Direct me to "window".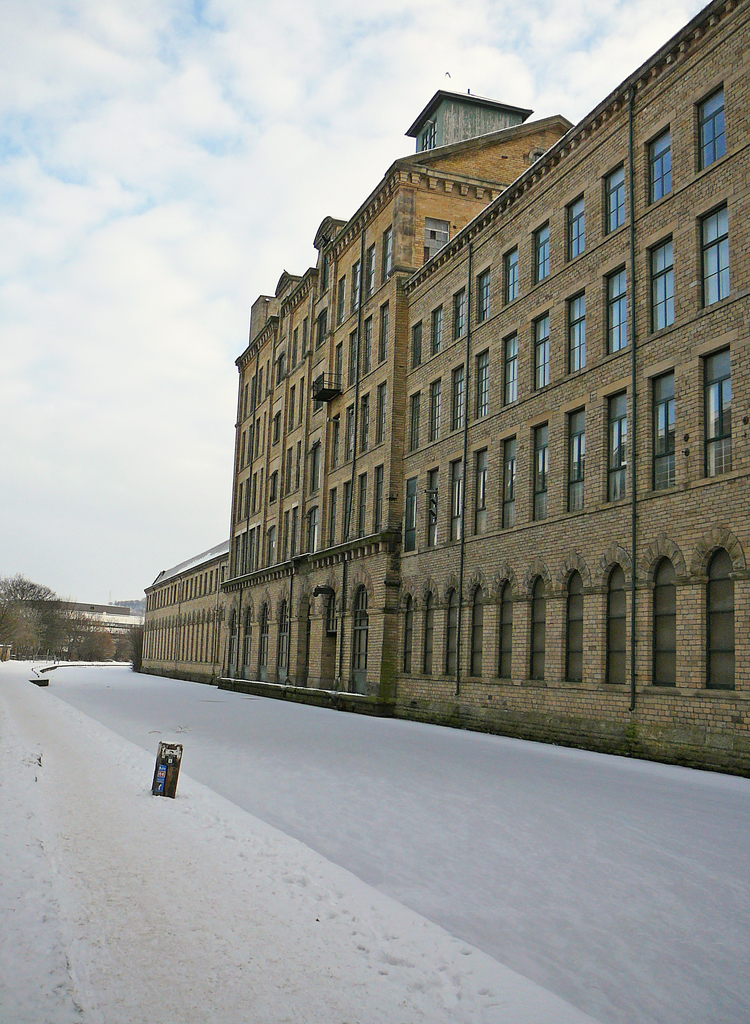
Direction: 598/261/628/356.
